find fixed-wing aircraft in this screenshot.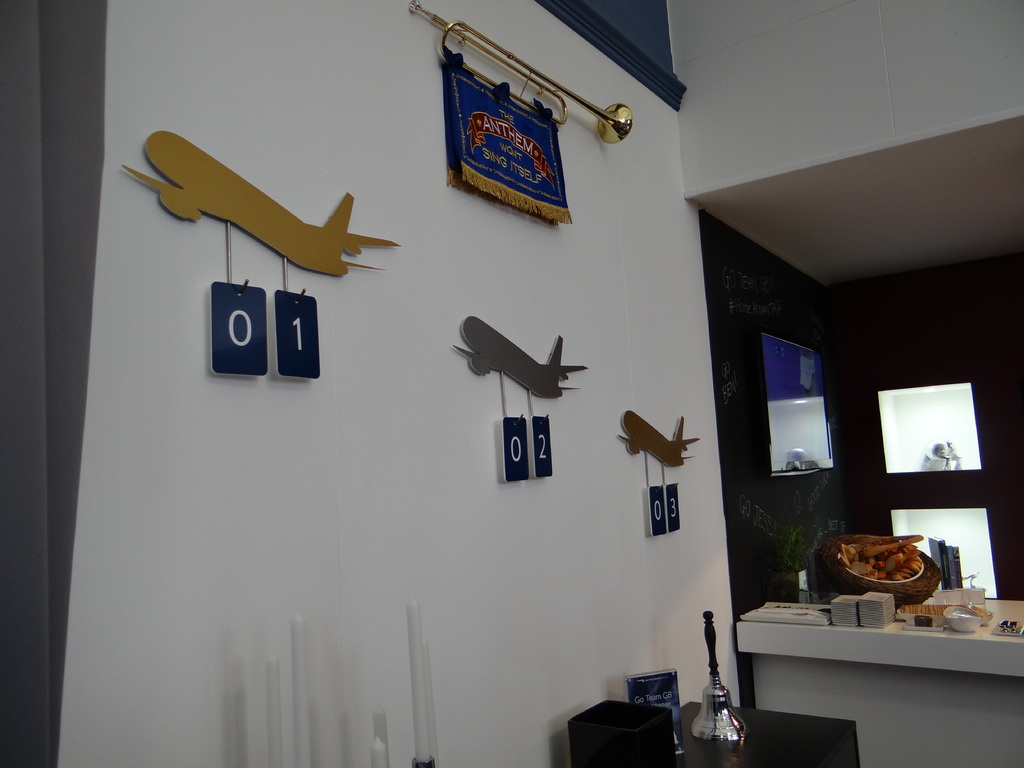
The bounding box for fixed-wing aircraft is select_region(447, 315, 591, 399).
